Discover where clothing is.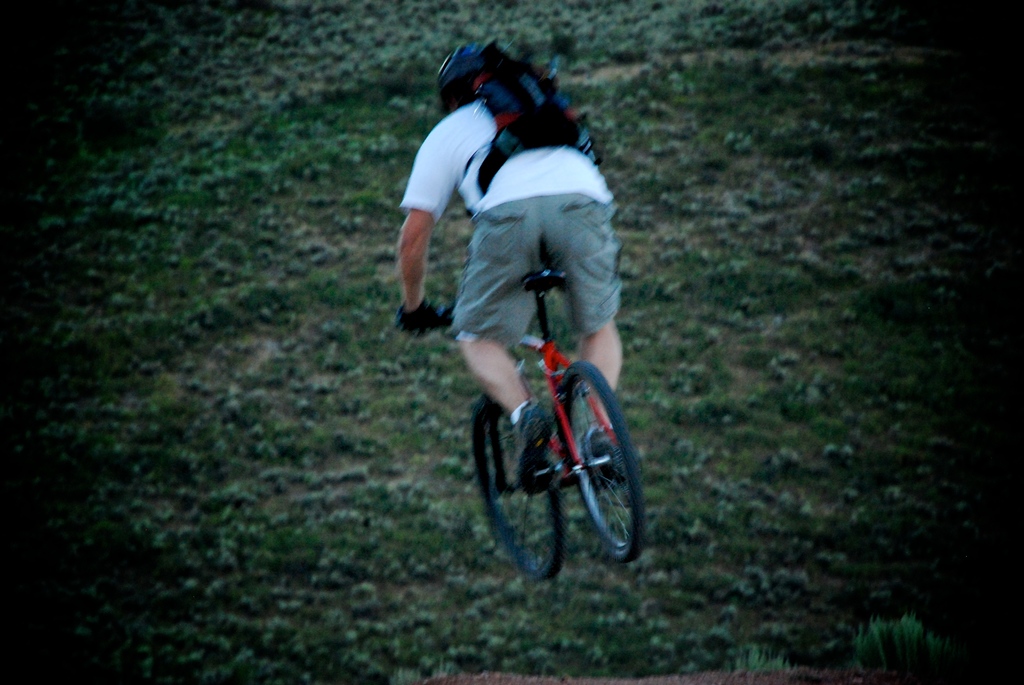
Discovered at left=397, top=98, right=625, bottom=352.
